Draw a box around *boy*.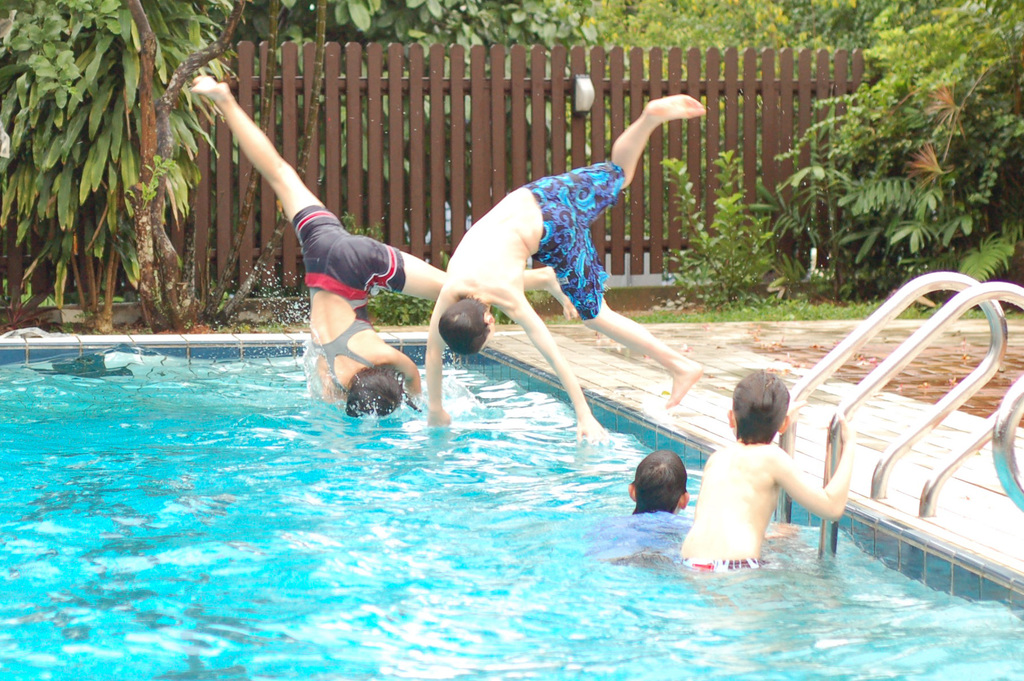
[left=420, top=103, right=707, bottom=449].
